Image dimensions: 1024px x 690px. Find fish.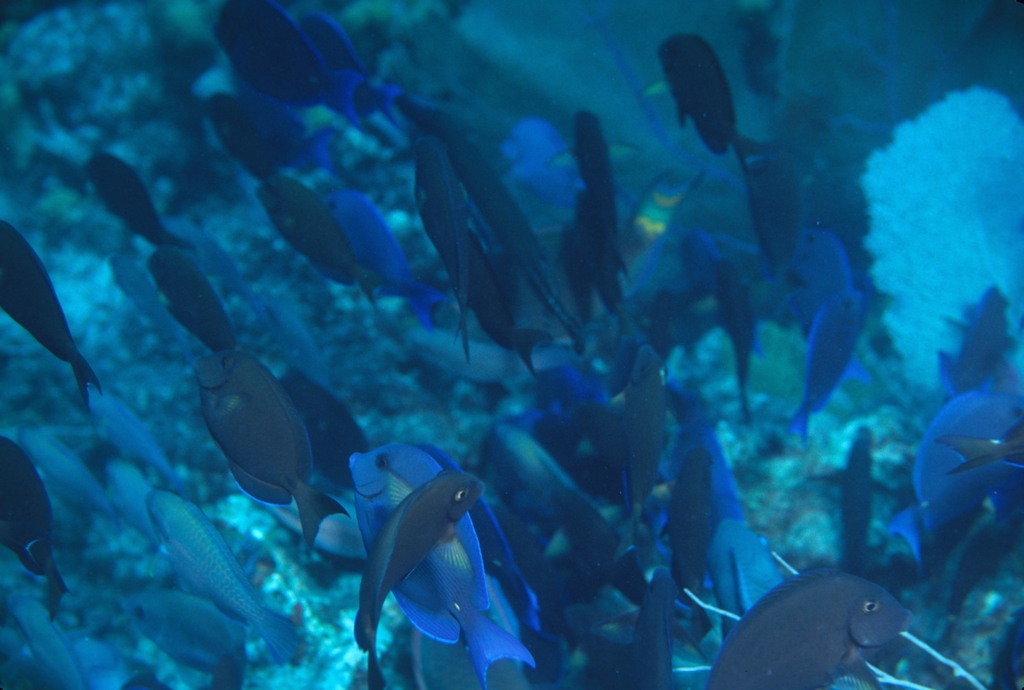
box(267, 298, 326, 366).
